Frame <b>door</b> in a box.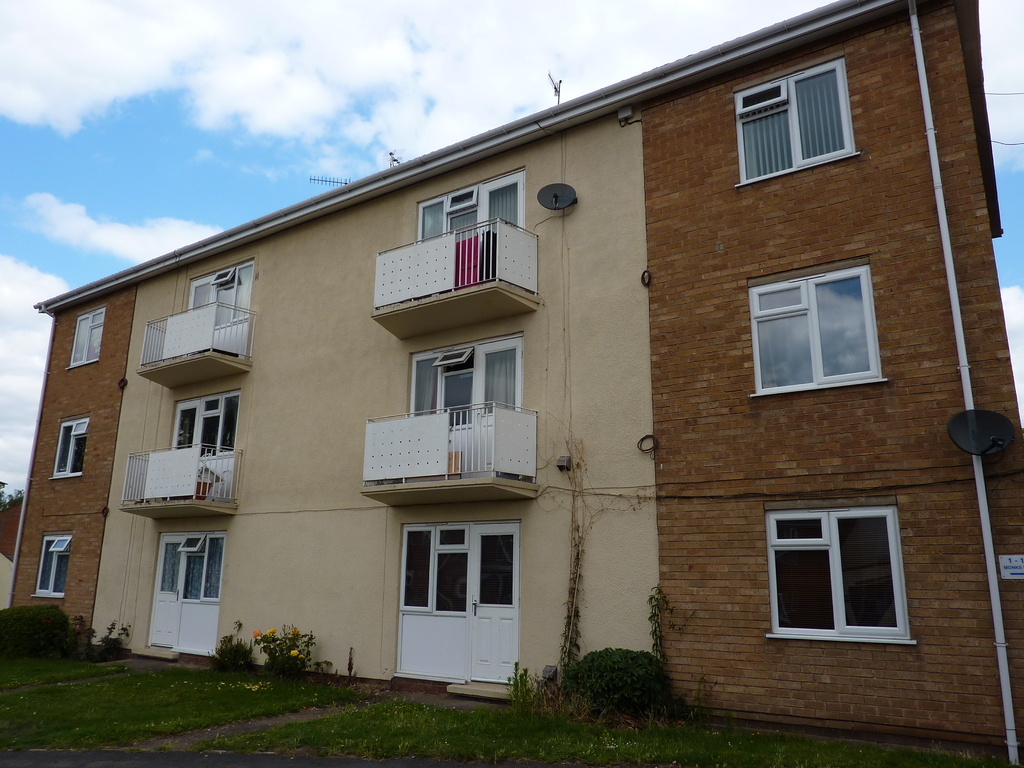
x1=393 y1=520 x2=525 y2=684.
